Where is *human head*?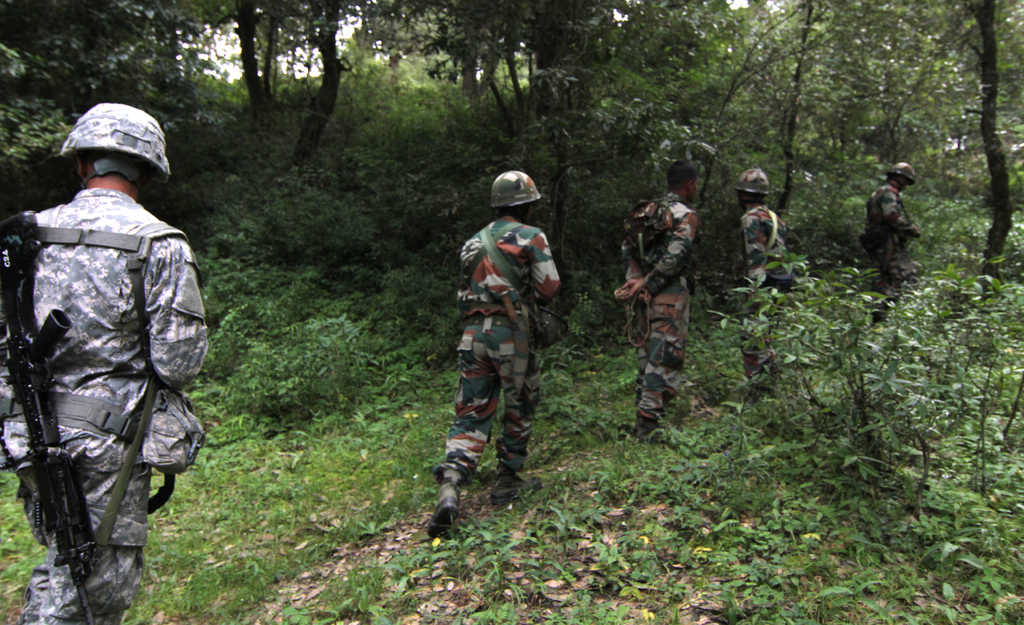
666/162/698/201.
